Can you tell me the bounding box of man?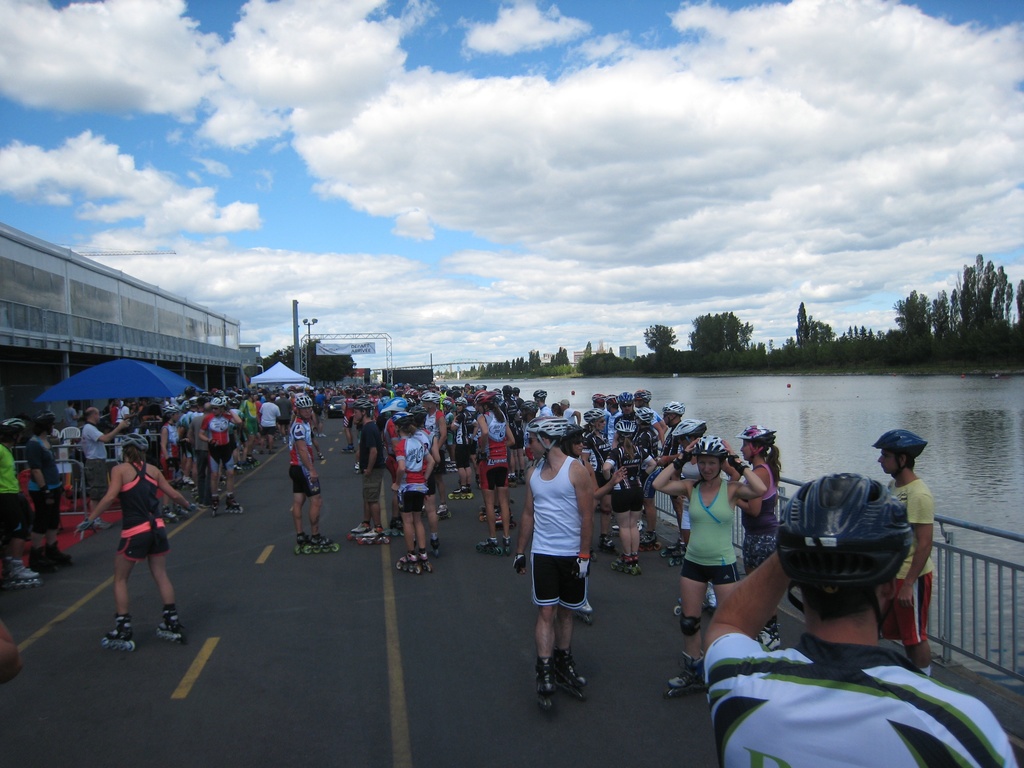
Rect(255, 396, 280, 455).
